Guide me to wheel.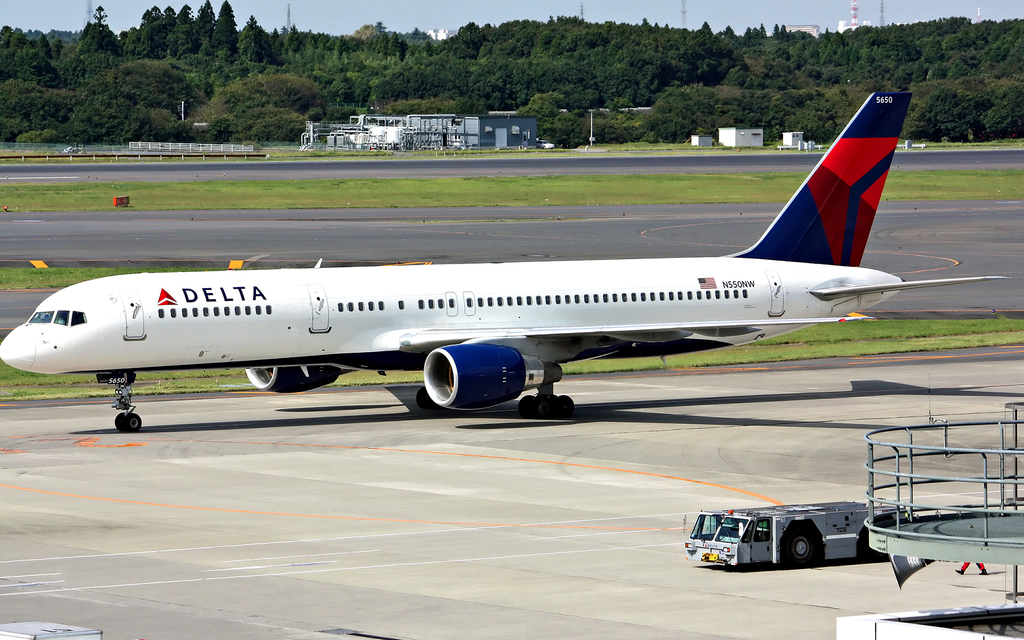
Guidance: locate(115, 413, 123, 431).
